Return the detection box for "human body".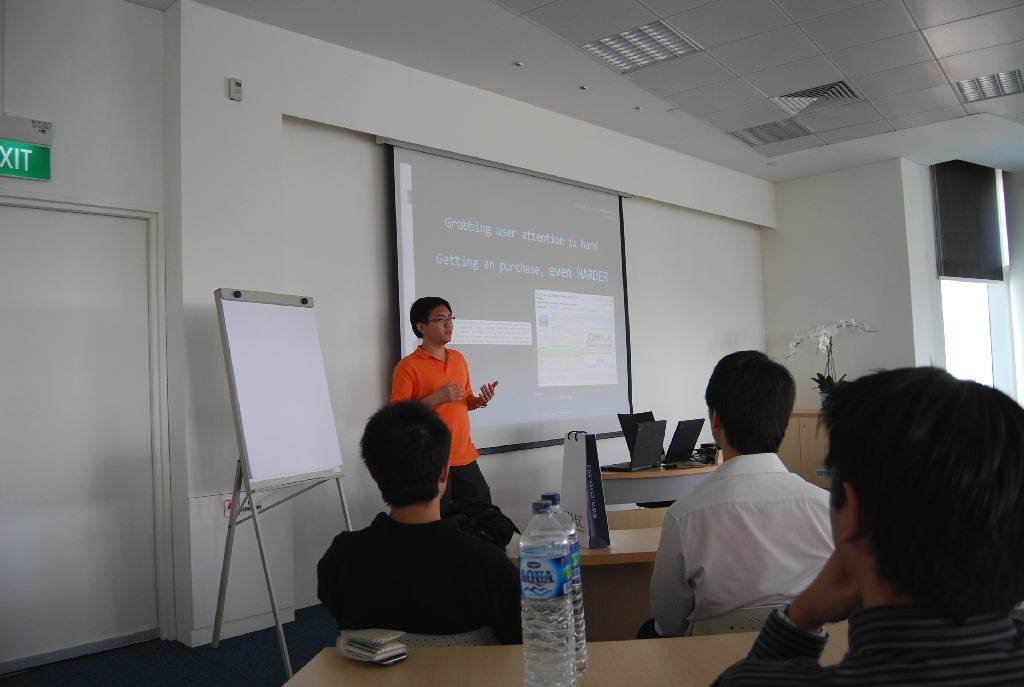
[304,395,521,657].
